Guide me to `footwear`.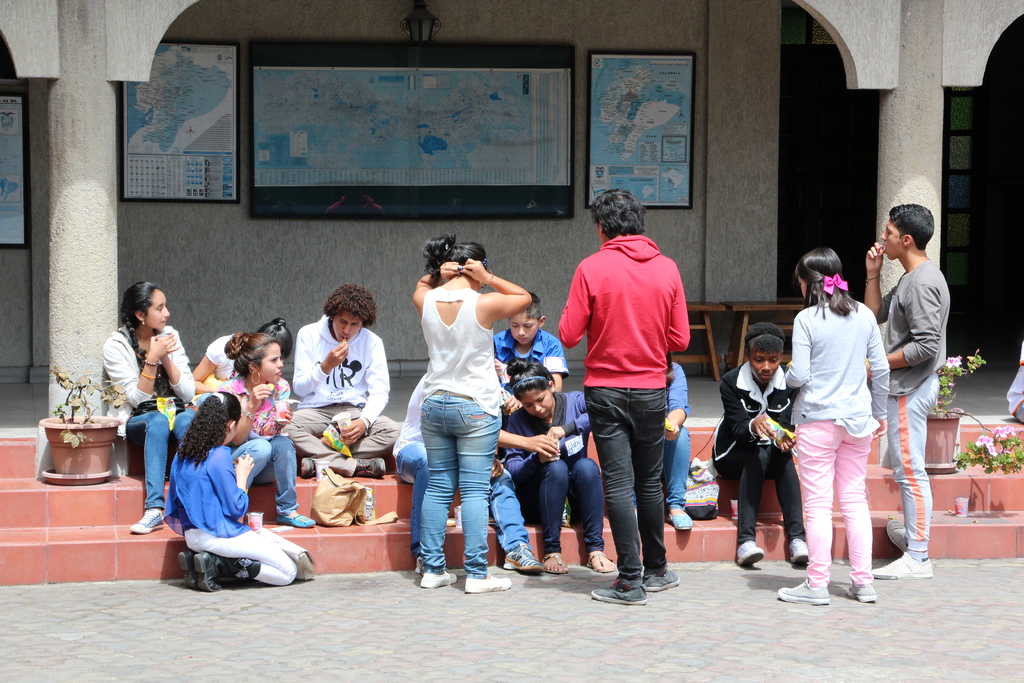
Guidance: rect(668, 508, 694, 532).
